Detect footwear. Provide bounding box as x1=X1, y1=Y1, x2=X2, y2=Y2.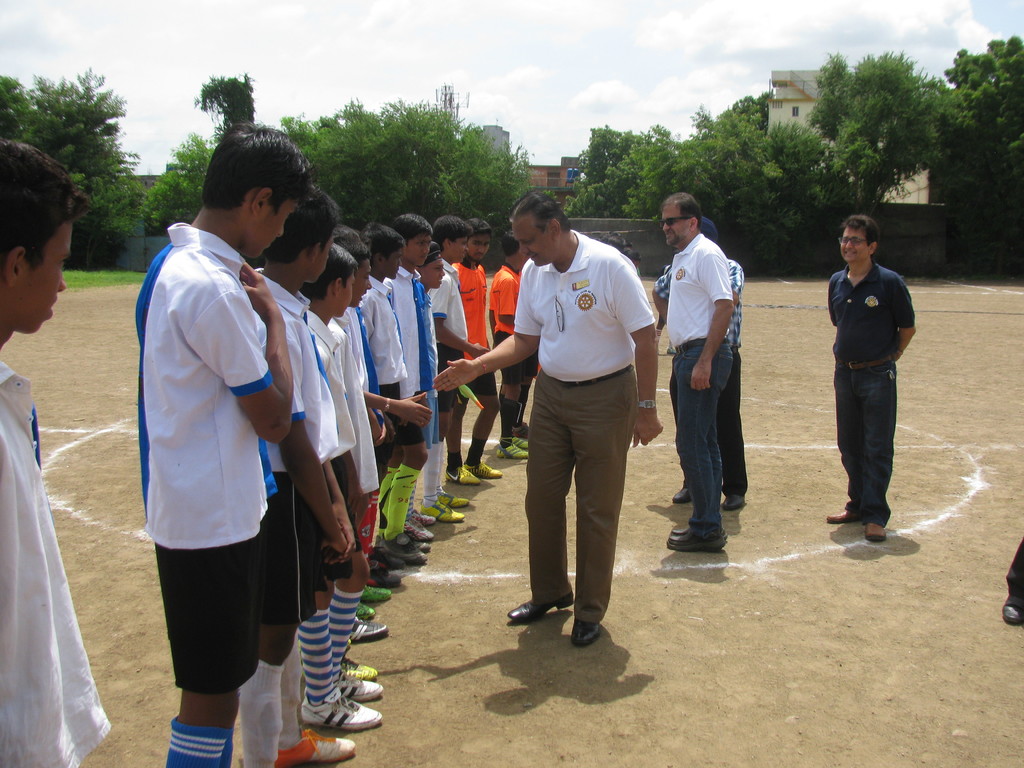
x1=570, y1=611, x2=593, y2=641.
